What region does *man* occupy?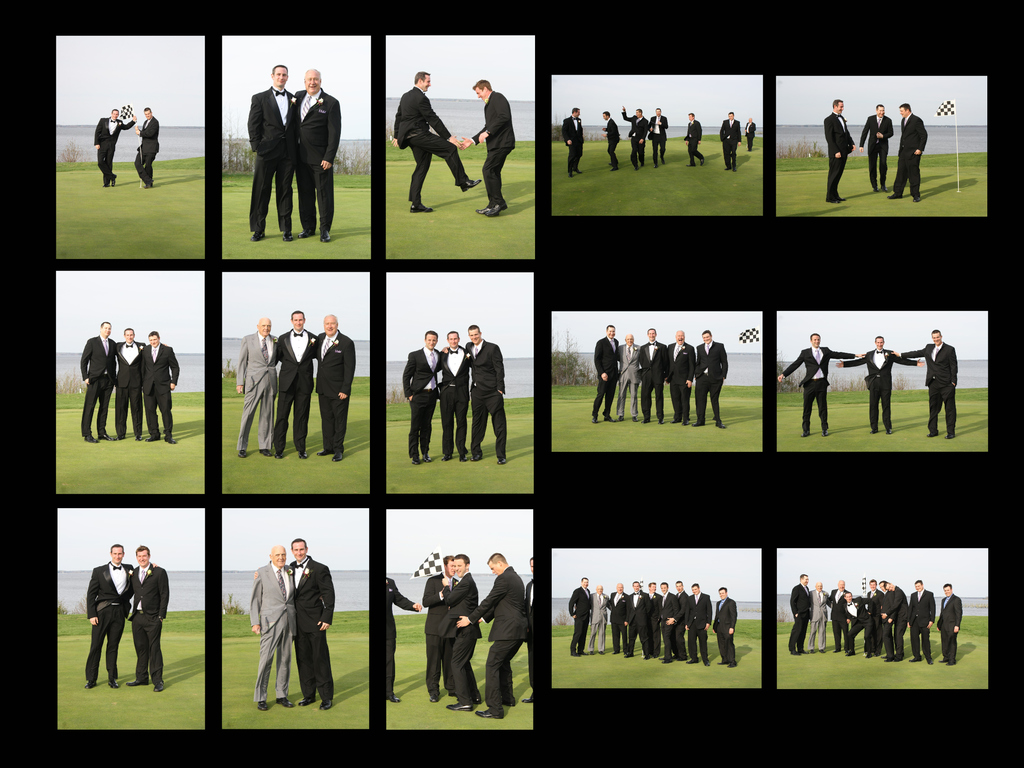
<bbox>311, 316, 360, 468</bbox>.
